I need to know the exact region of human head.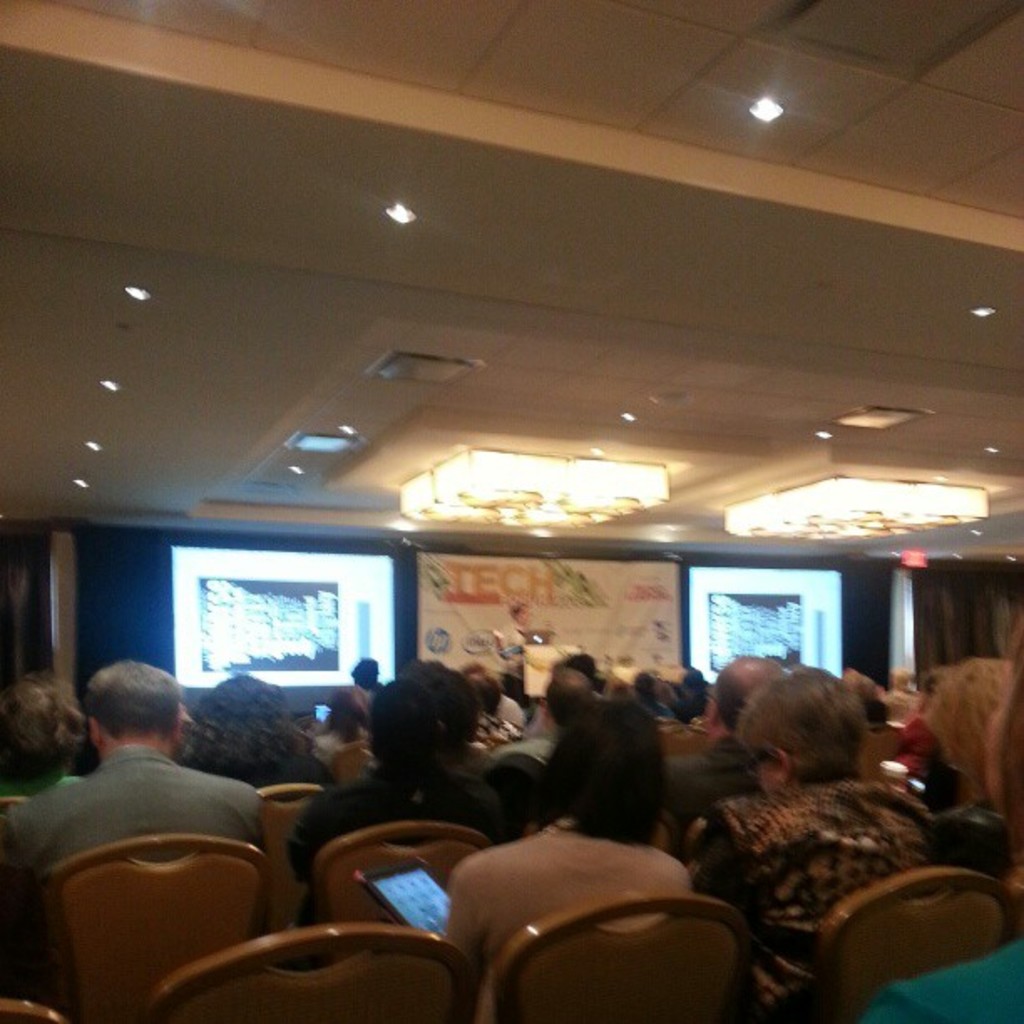
Region: [330,686,378,736].
